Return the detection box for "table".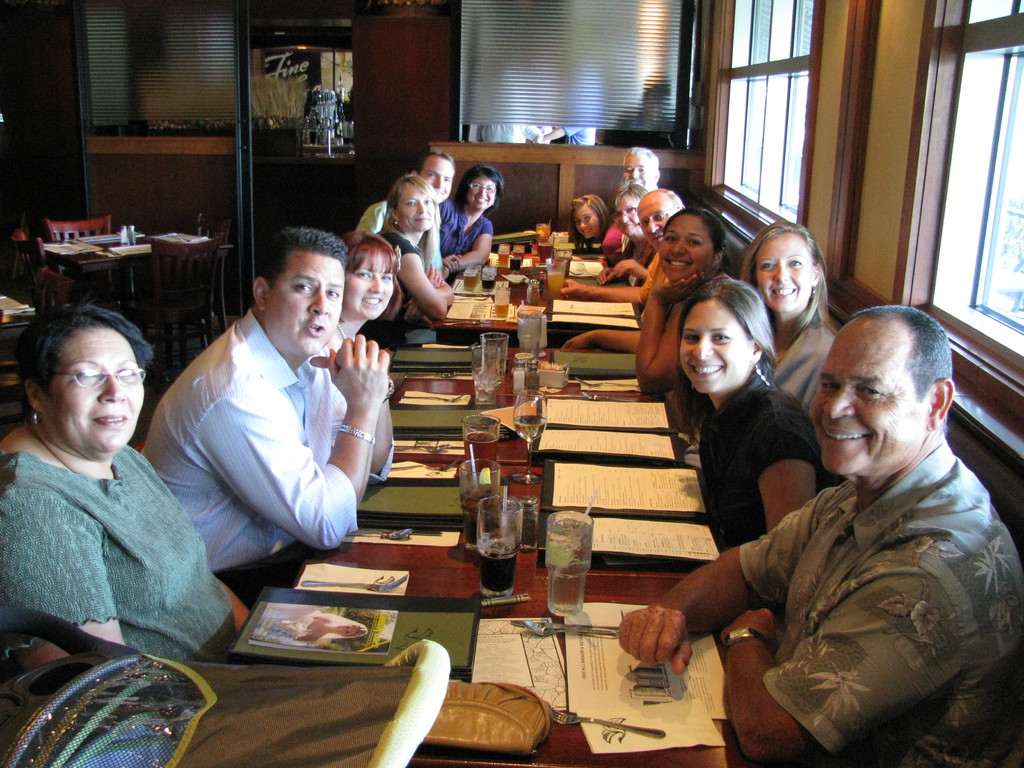
box=[82, 123, 246, 209].
